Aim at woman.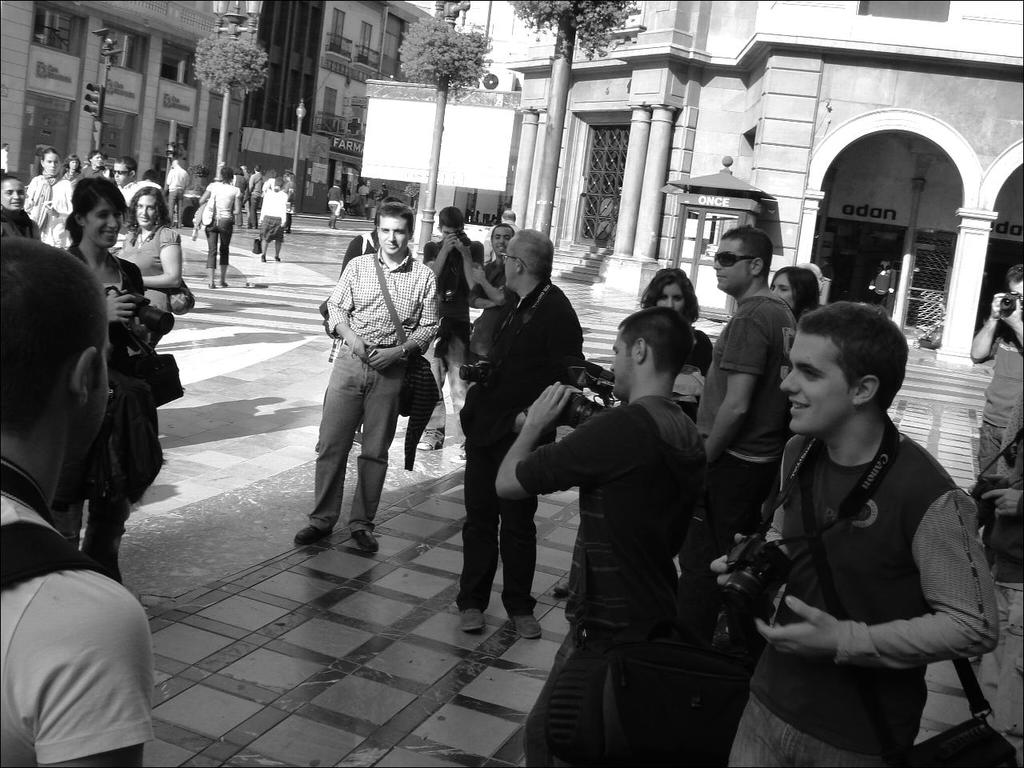
Aimed at bbox=(326, 178, 345, 229).
